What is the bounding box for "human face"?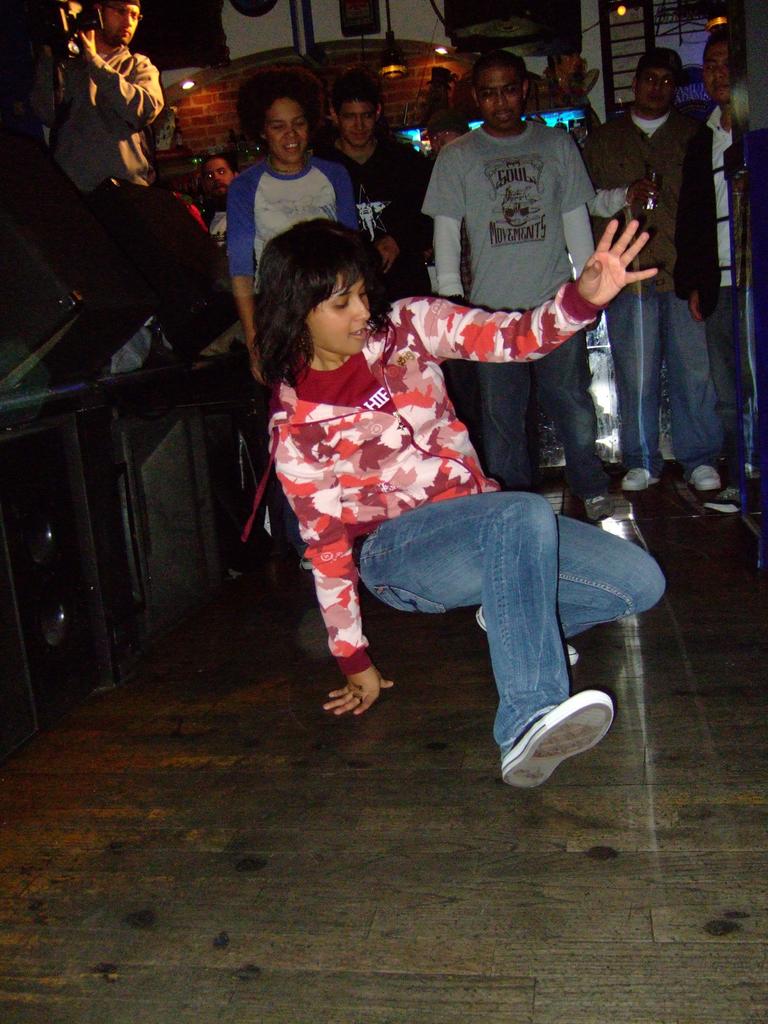
(x1=703, y1=48, x2=730, y2=100).
